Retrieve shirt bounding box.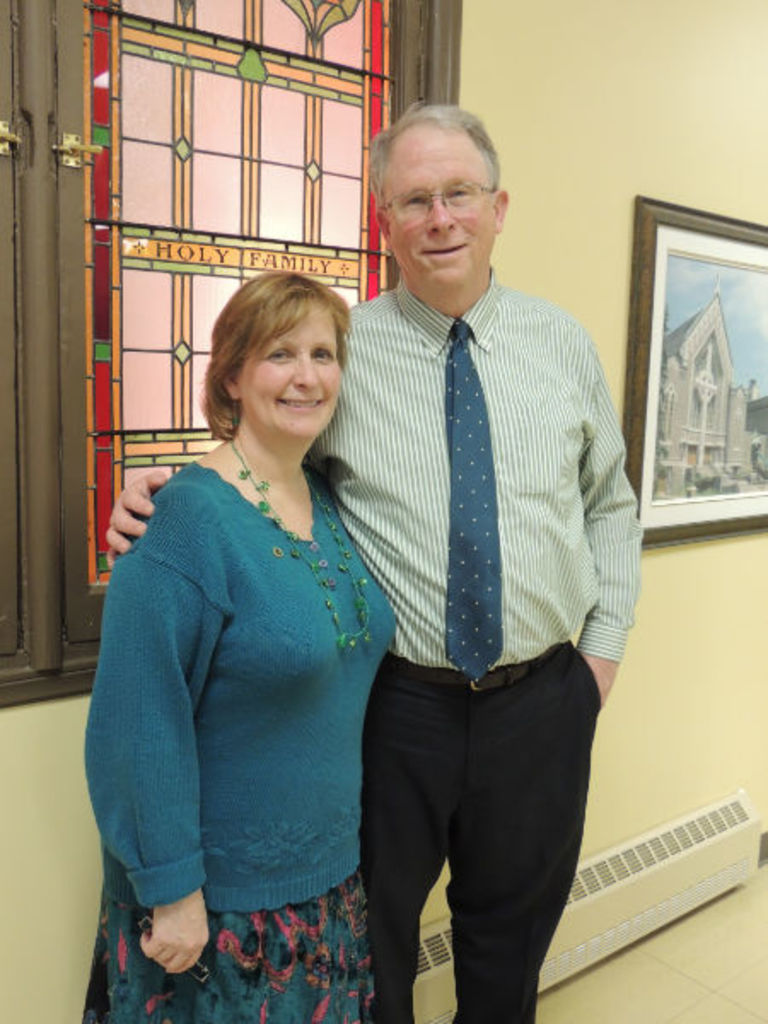
Bounding box: Rect(300, 259, 647, 666).
